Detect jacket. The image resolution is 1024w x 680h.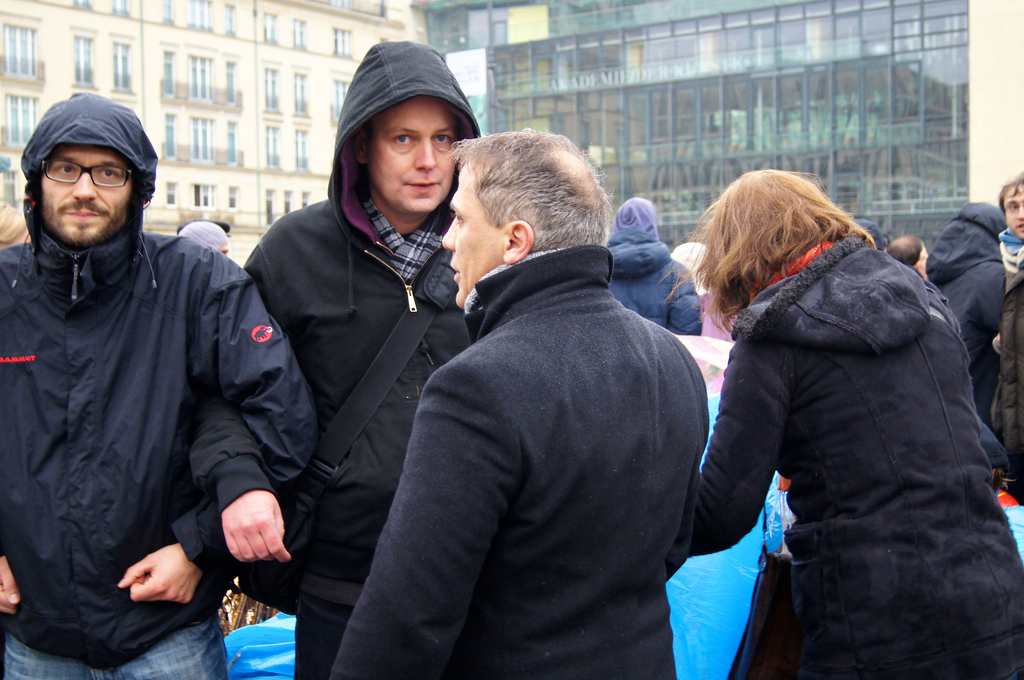
600, 238, 701, 337.
